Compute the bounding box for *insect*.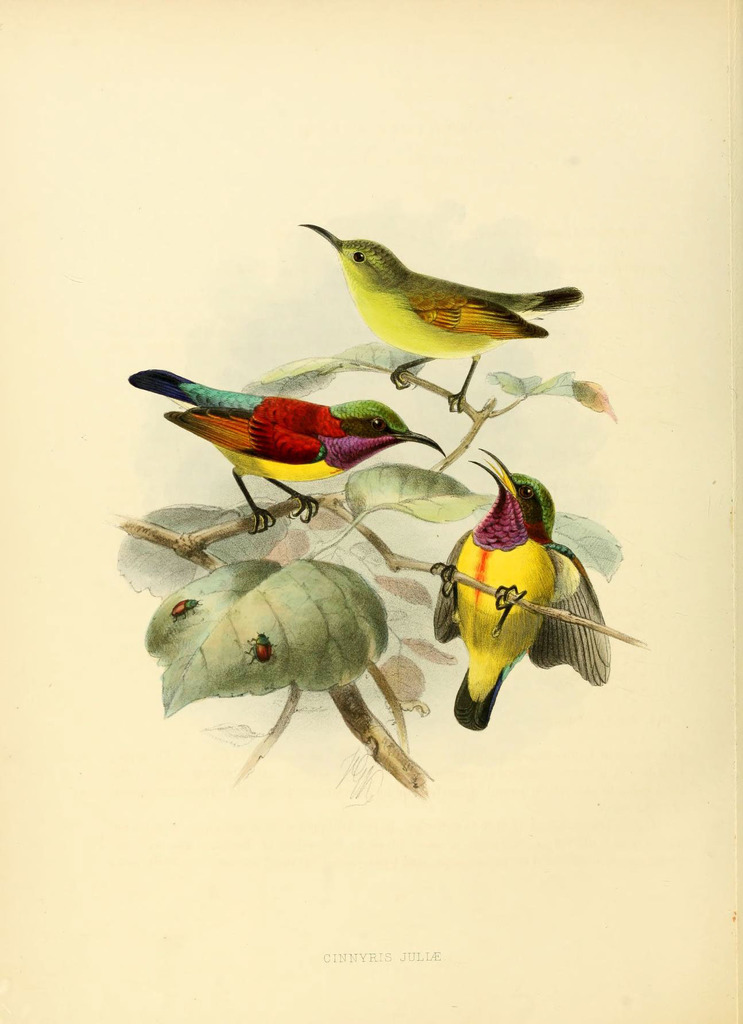
pyautogui.locateOnScreen(172, 600, 200, 615).
